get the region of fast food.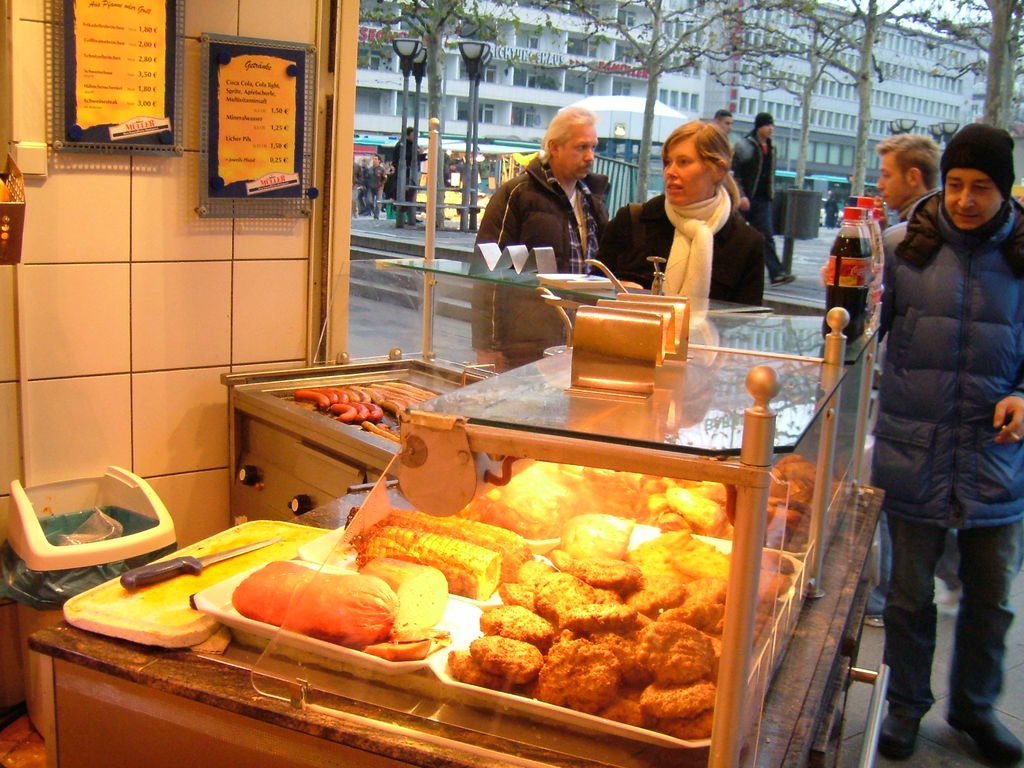
Rect(239, 571, 395, 645).
